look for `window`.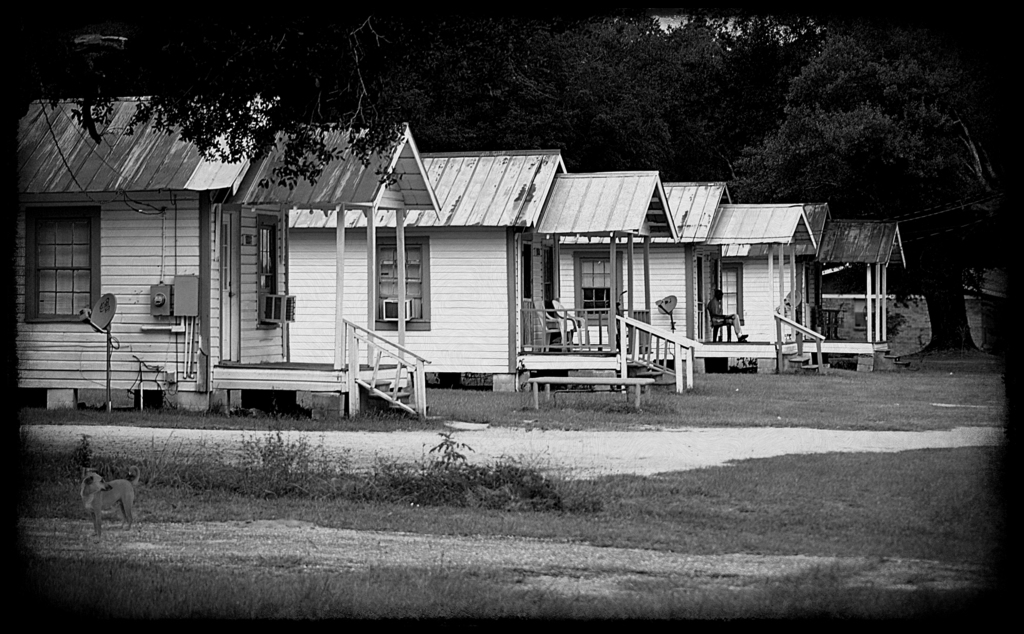
Found: [254, 213, 286, 333].
